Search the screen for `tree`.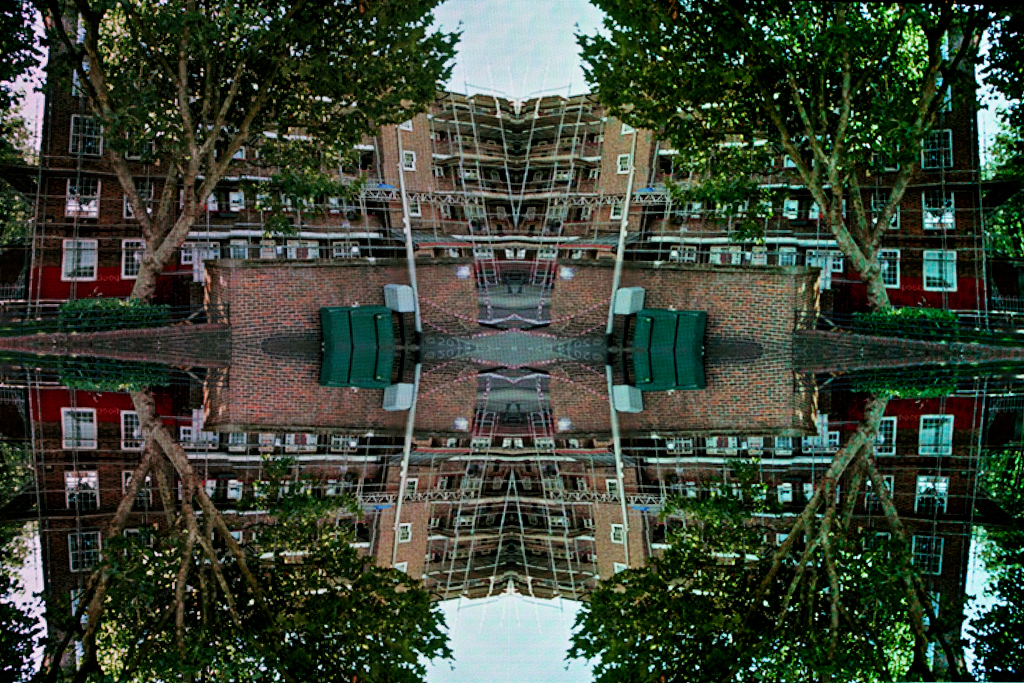
Found at box(971, 101, 1023, 262).
